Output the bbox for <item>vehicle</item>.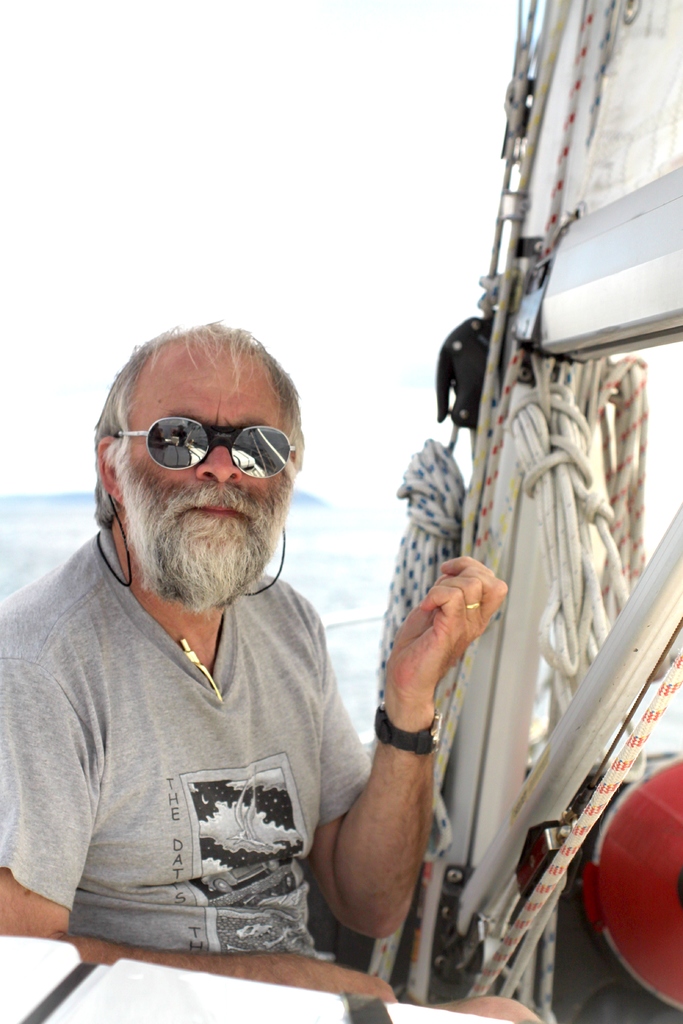
region(342, 0, 682, 1023).
